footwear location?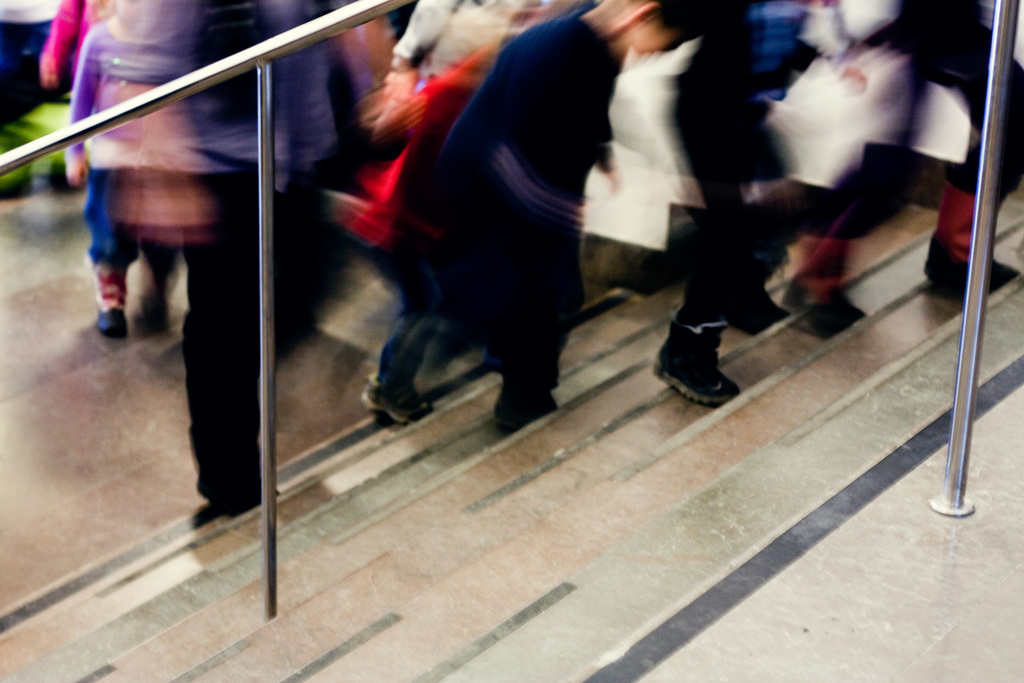
crop(493, 389, 559, 429)
